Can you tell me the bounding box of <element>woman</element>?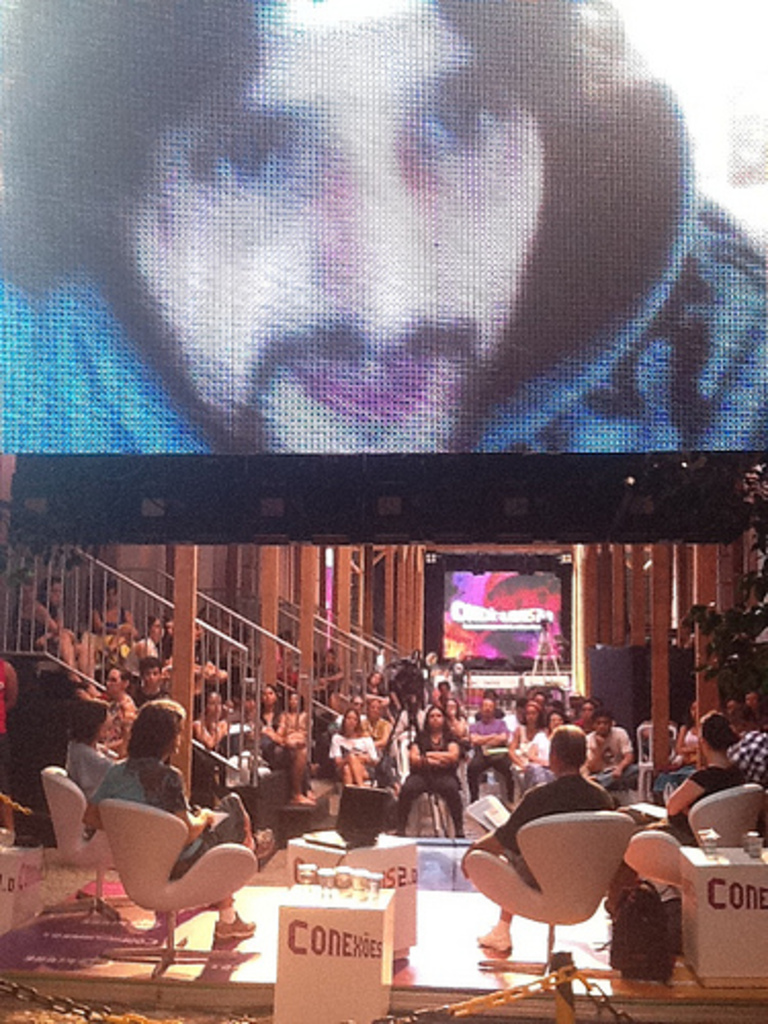
<box>395,709,469,844</box>.
